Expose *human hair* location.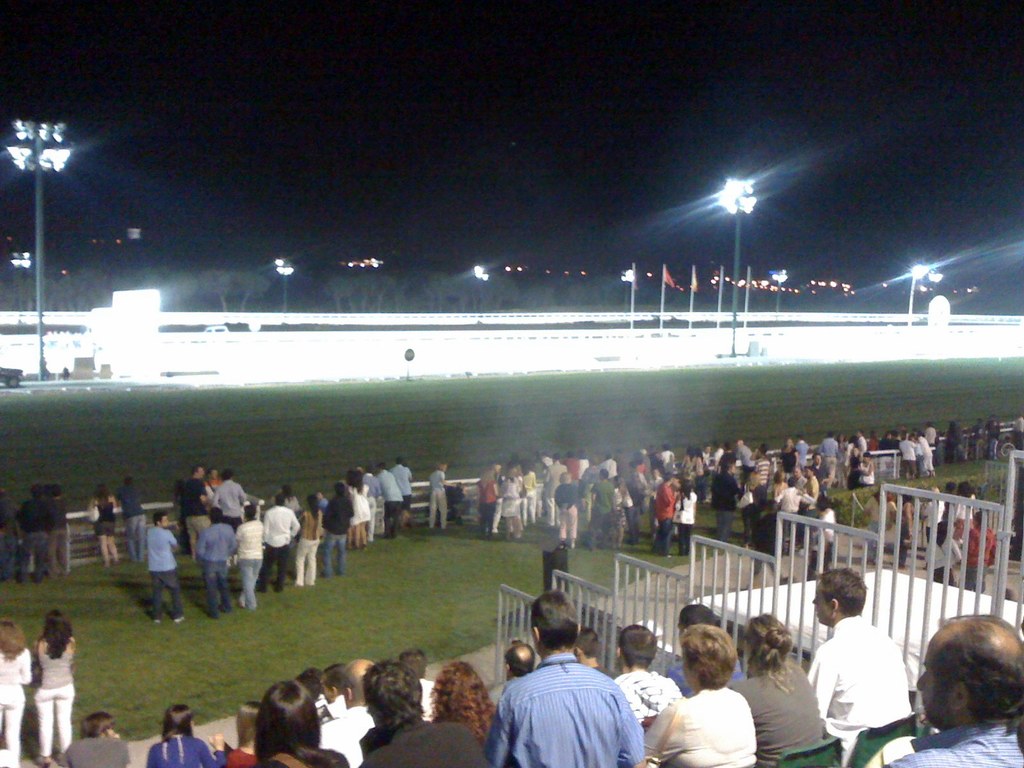
Exposed at region(944, 479, 956, 495).
